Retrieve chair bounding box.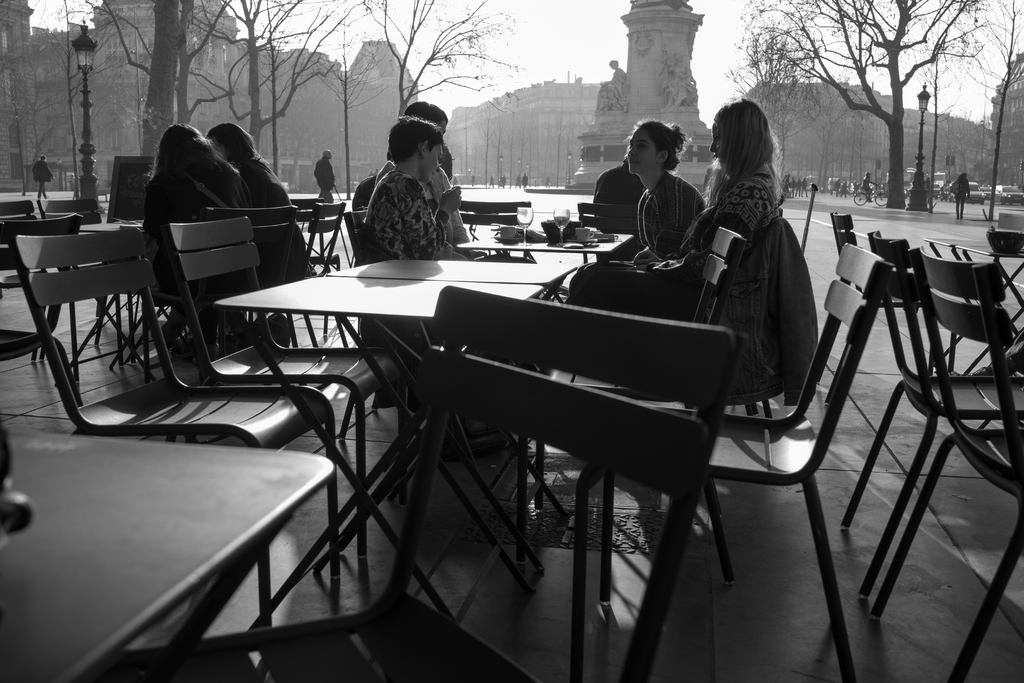
Bounding box: bbox=[88, 284, 733, 682].
